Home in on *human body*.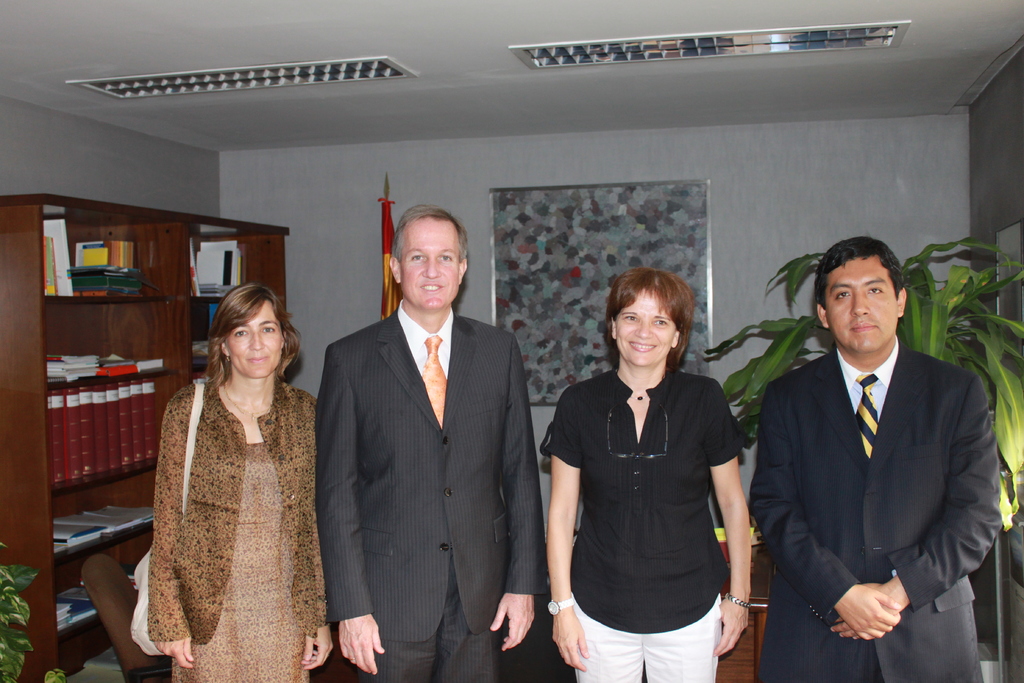
Homed in at 540/260/763/680.
